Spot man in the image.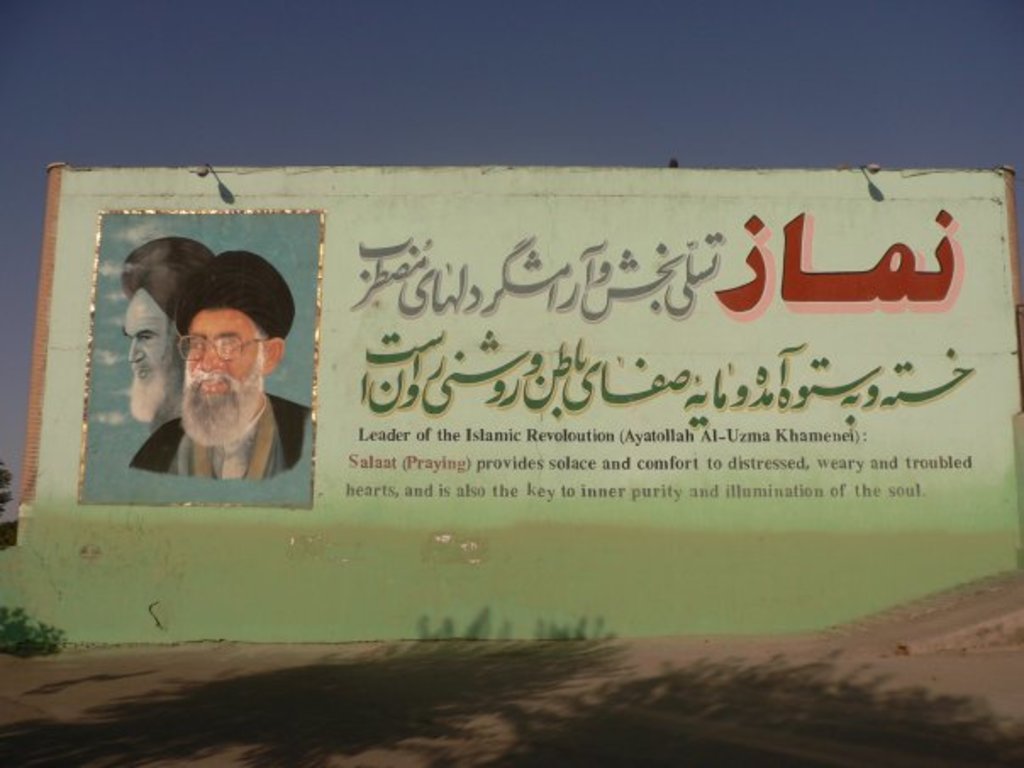
man found at (x1=112, y1=276, x2=310, y2=492).
